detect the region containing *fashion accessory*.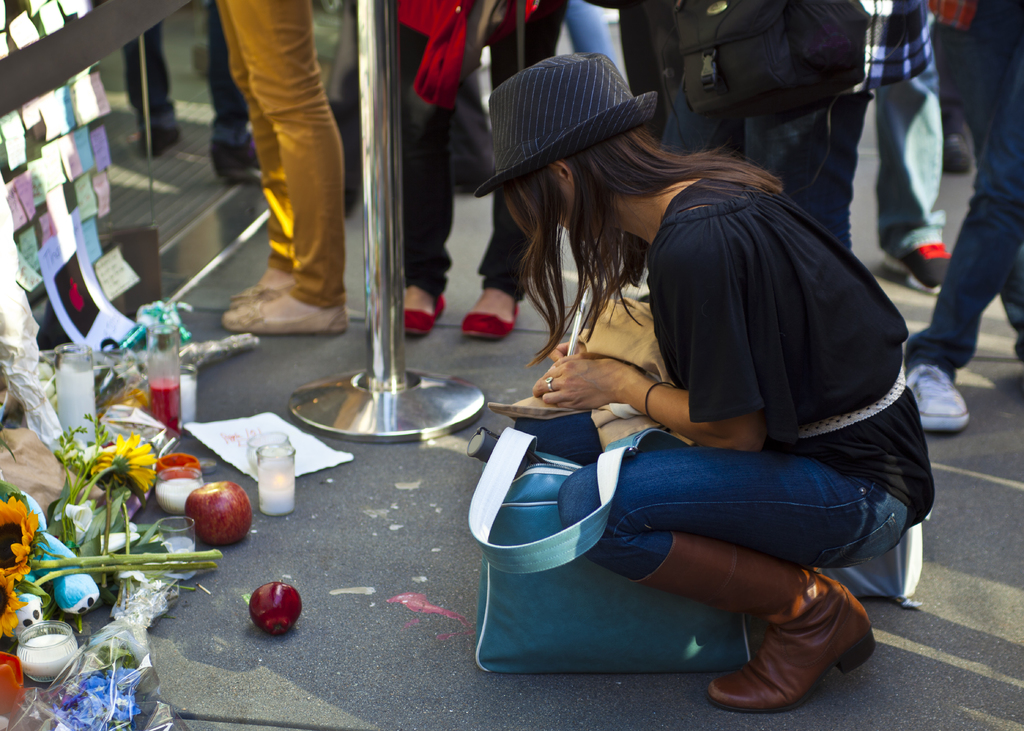
<box>464,426,751,674</box>.
